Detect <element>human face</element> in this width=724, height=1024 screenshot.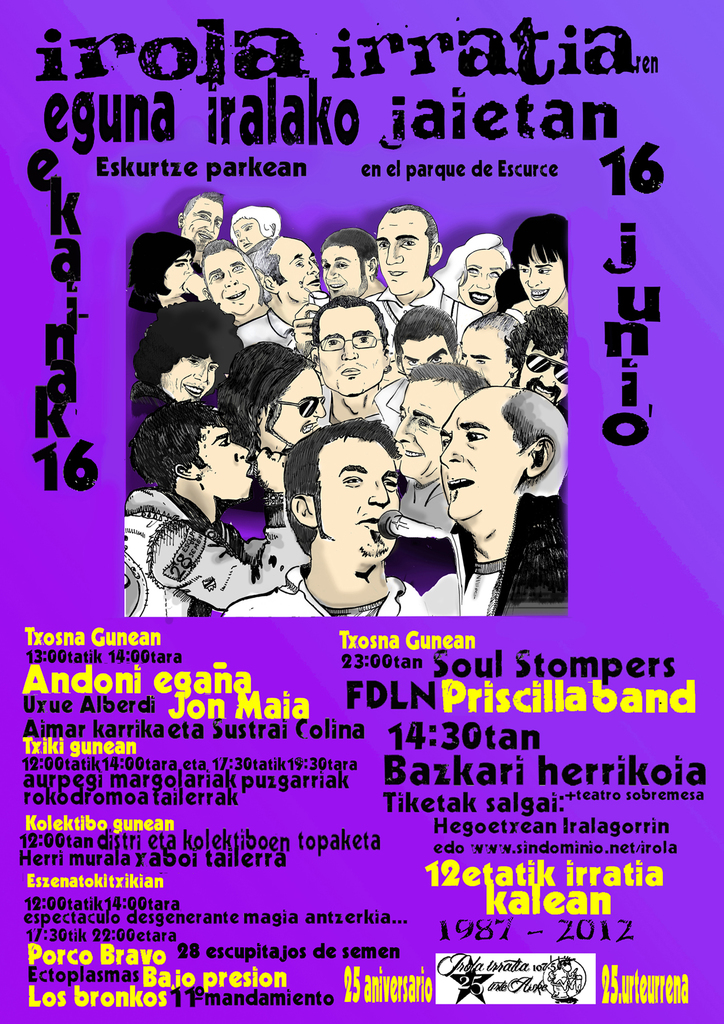
Detection: [x1=273, y1=248, x2=315, y2=309].
